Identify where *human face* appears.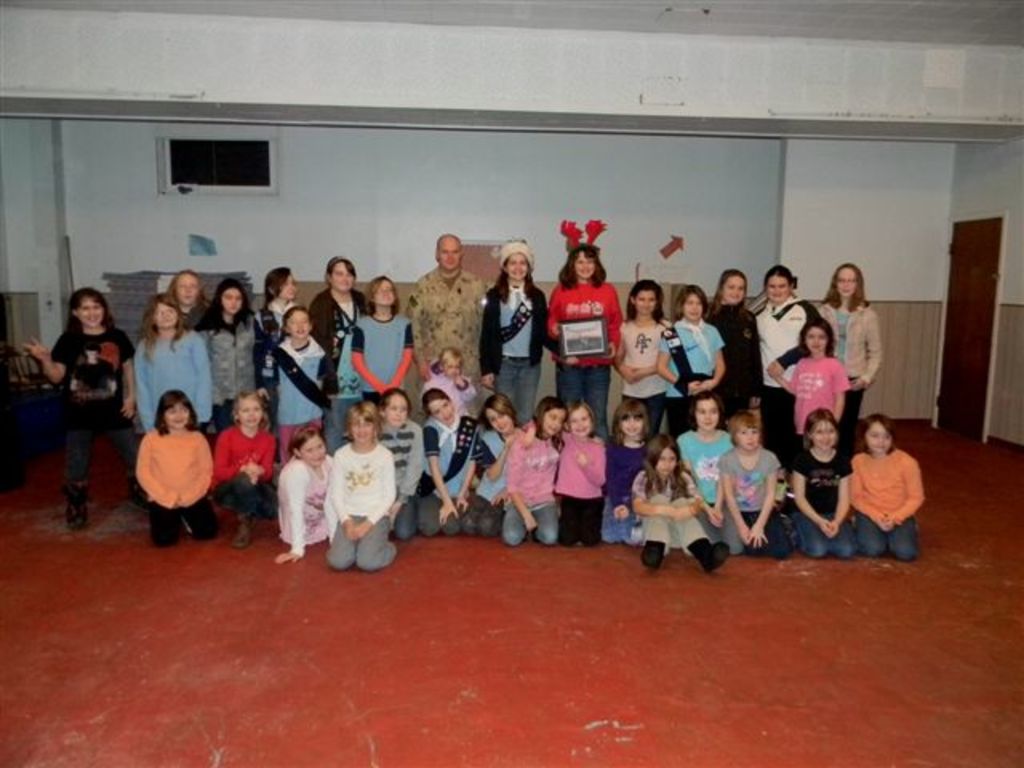
Appears at region(566, 406, 592, 437).
